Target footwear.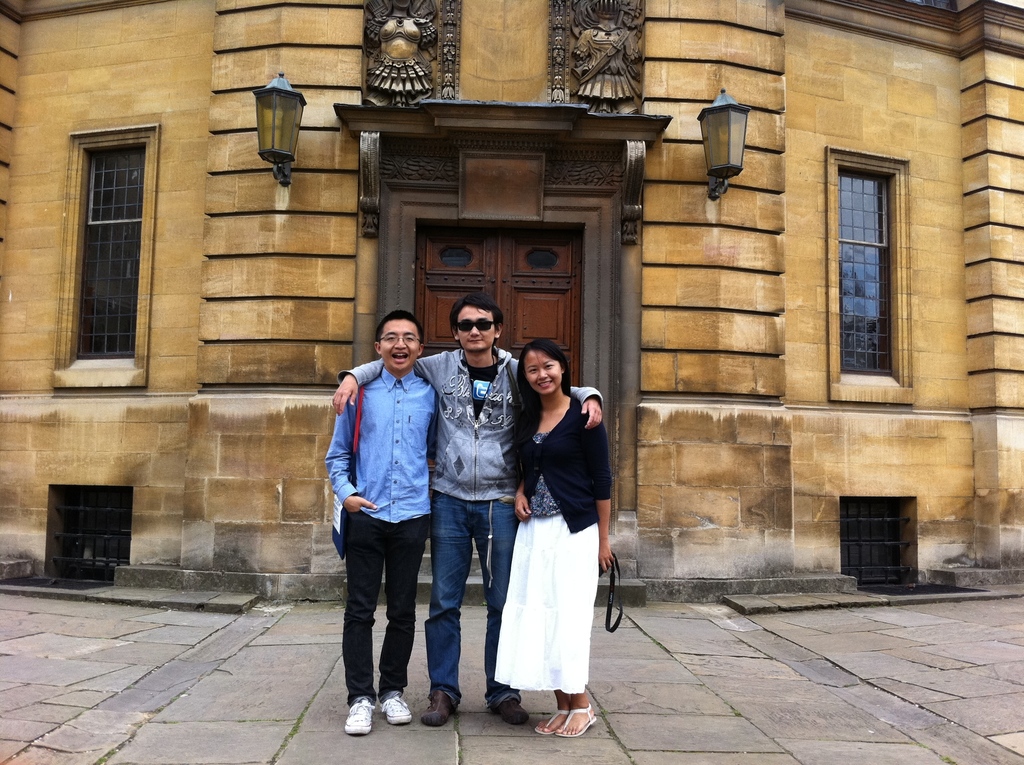
Target region: <box>556,704,598,737</box>.
